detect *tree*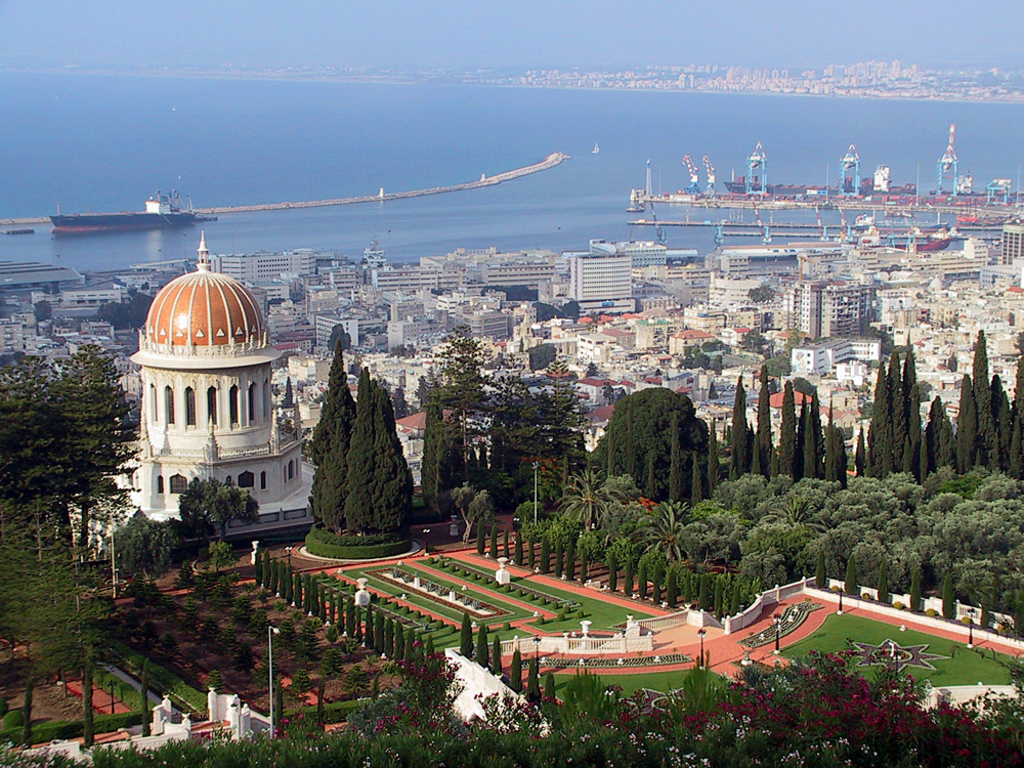
bbox(394, 620, 403, 658)
